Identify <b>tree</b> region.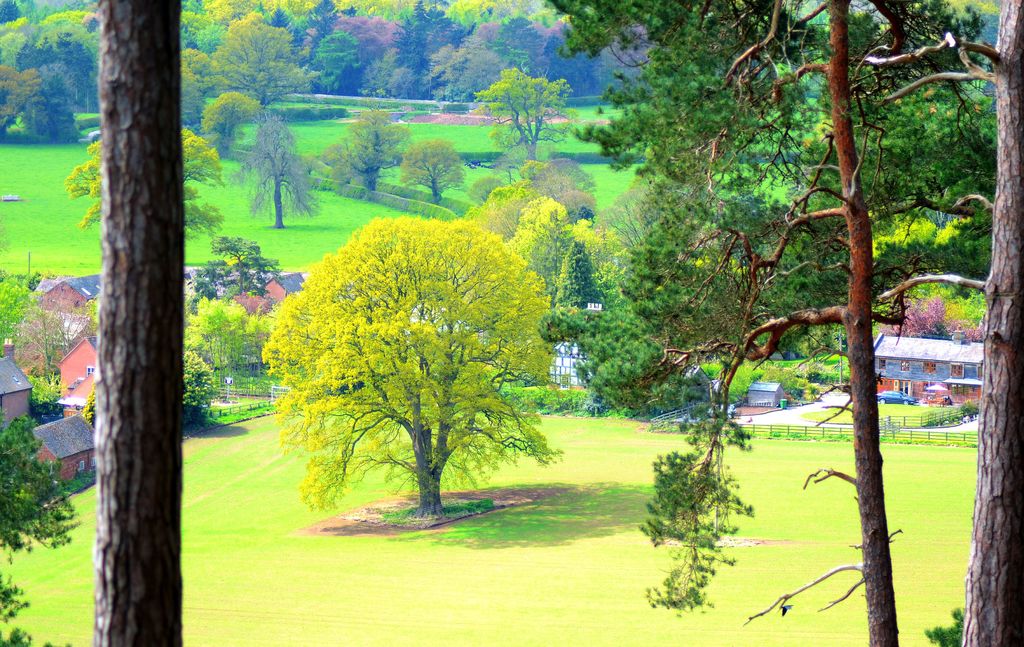
Region: box(95, 0, 184, 646).
